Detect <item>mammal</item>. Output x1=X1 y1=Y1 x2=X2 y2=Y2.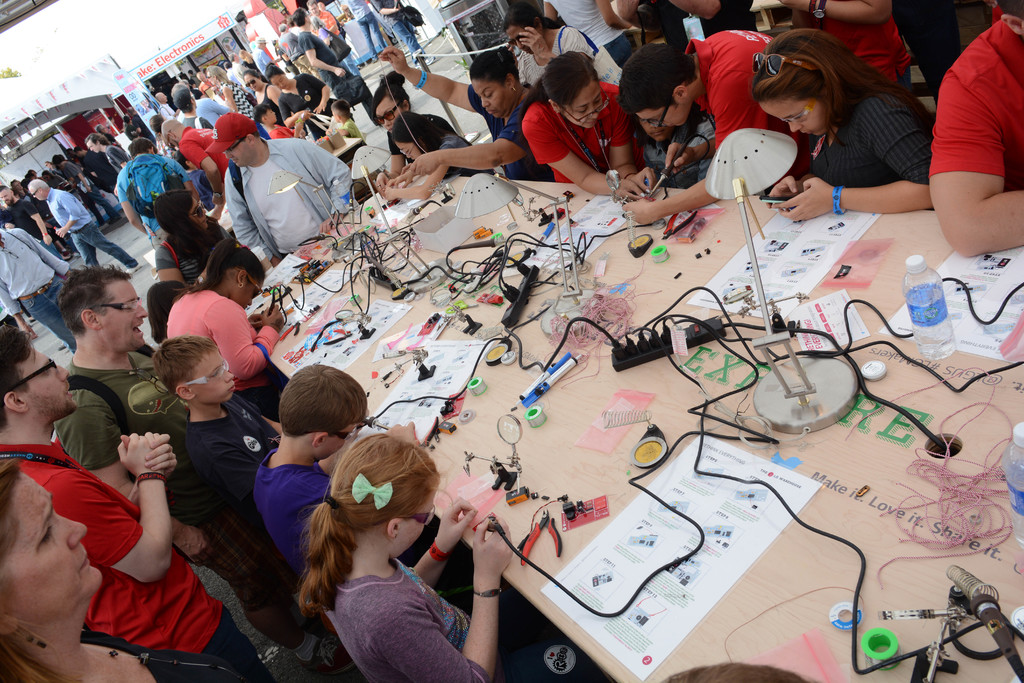
x1=163 y1=231 x2=292 y2=415.
